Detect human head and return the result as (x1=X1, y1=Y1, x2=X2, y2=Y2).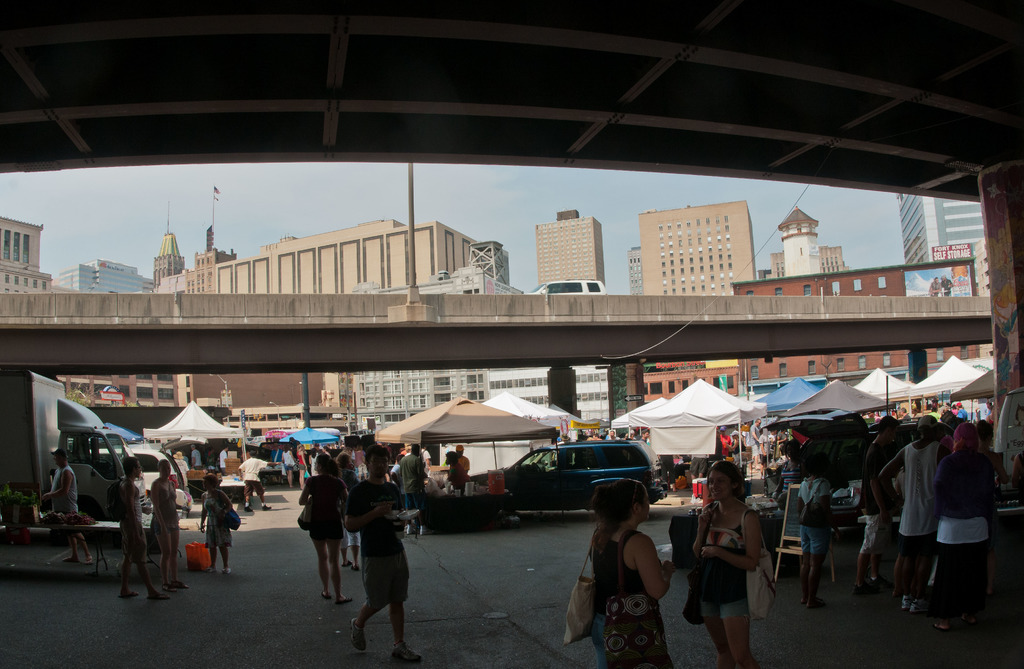
(x1=173, y1=451, x2=184, y2=460).
